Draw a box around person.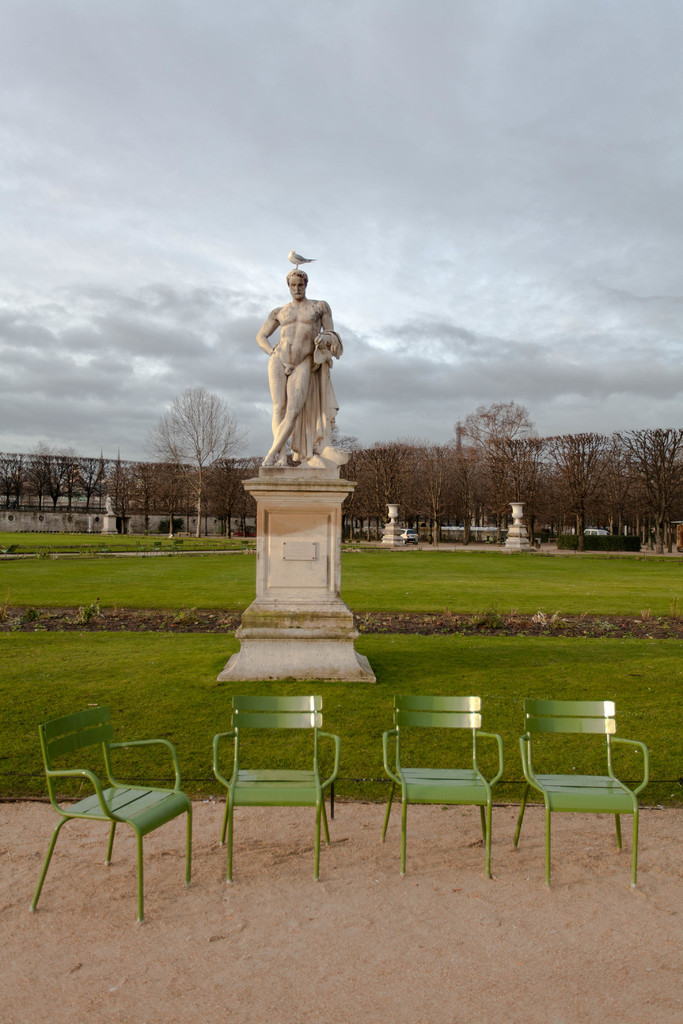
x1=246 y1=248 x2=354 y2=481.
